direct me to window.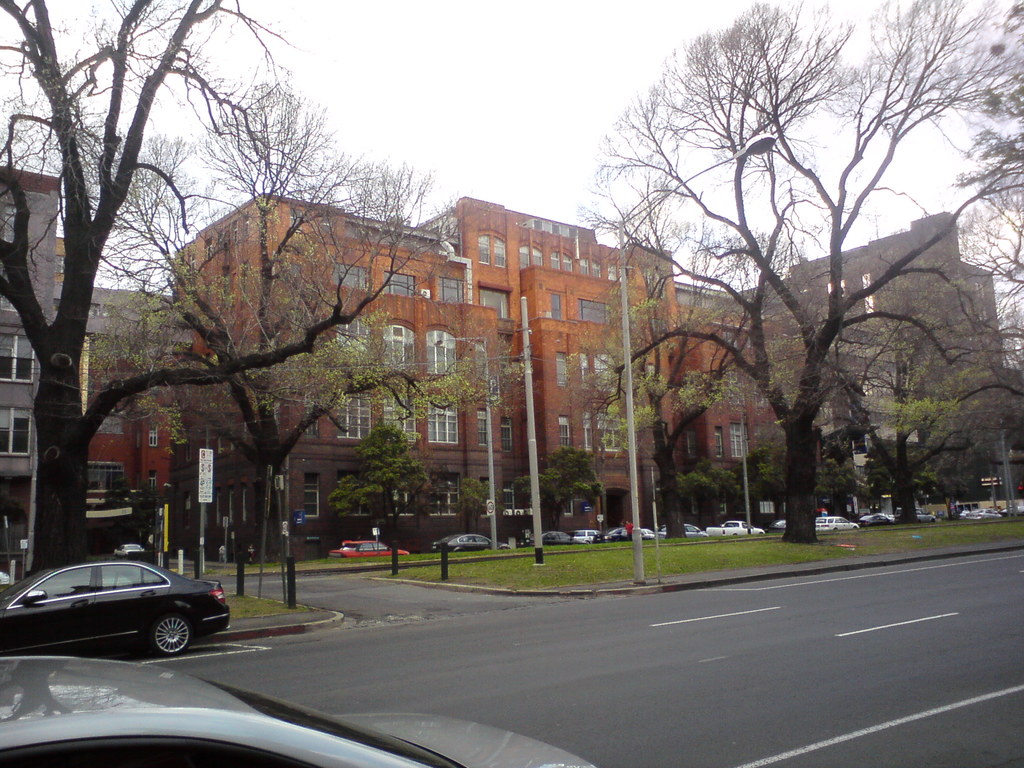
Direction: Rect(474, 232, 507, 269).
